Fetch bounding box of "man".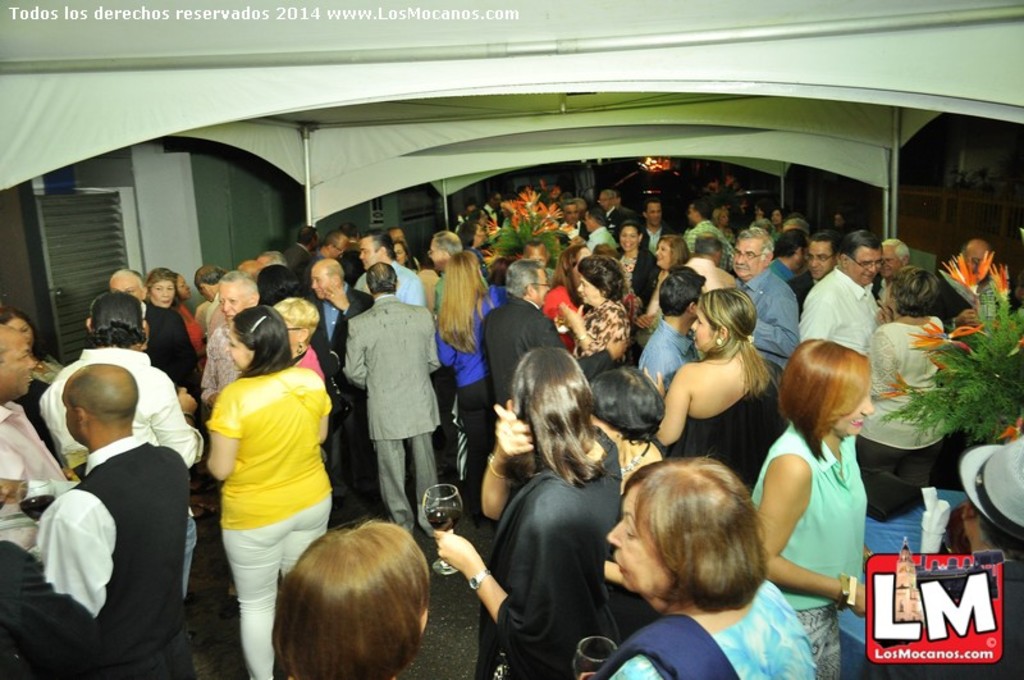
Bbox: rect(106, 265, 200, 492).
